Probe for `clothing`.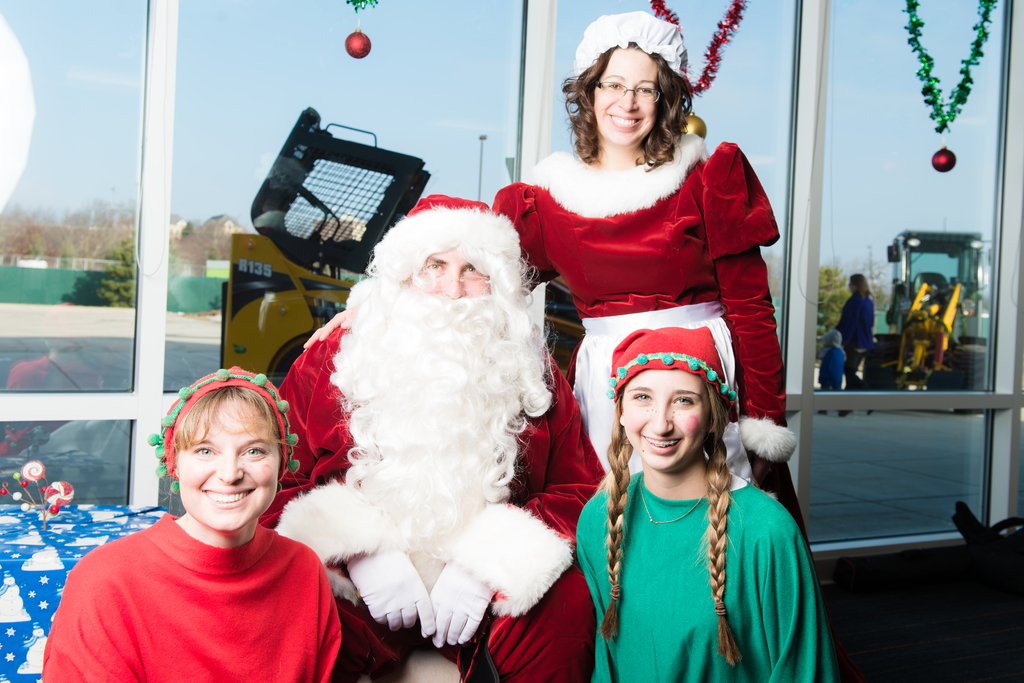
Probe result: <bbox>595, 433, 830, 679</bbox>.
